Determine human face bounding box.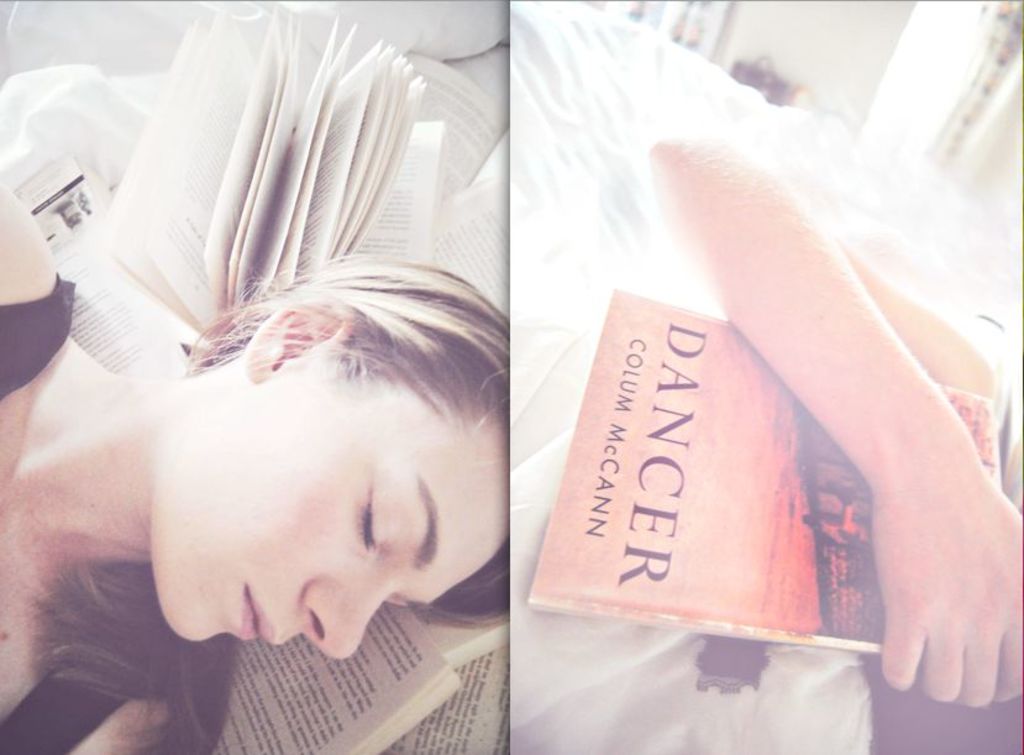
Determined: detection(156, 376, 509, 661).
